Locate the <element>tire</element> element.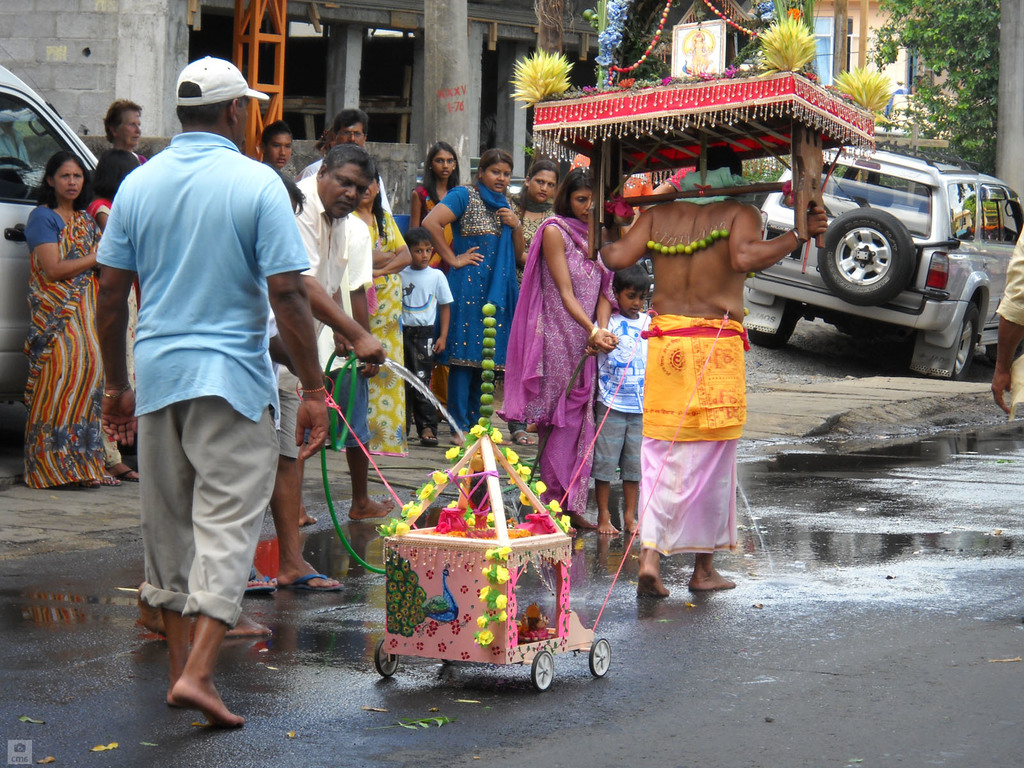
Element bbox: 374/638/398/676.
